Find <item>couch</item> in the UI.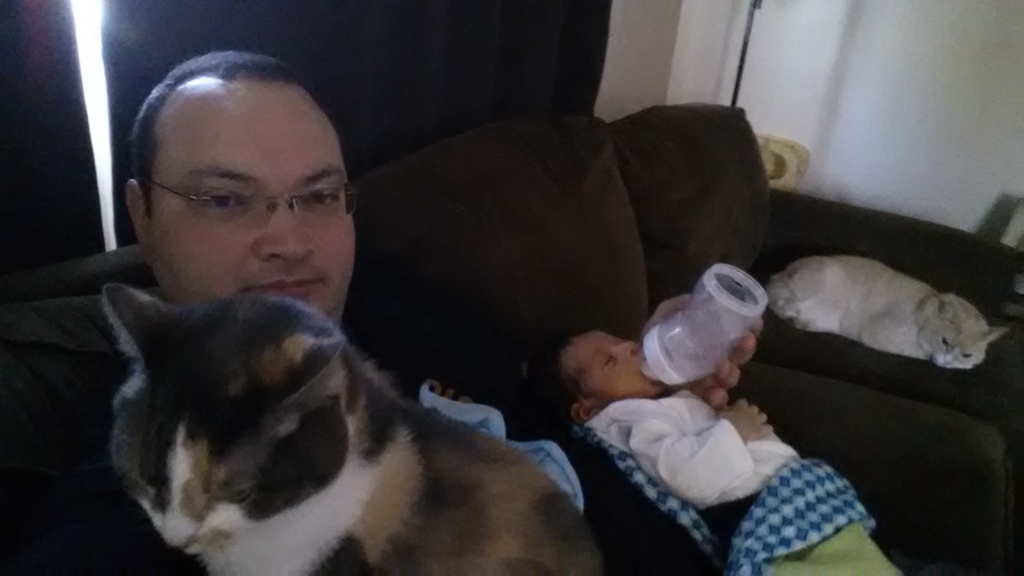
UI element at [47,154,912,575].
